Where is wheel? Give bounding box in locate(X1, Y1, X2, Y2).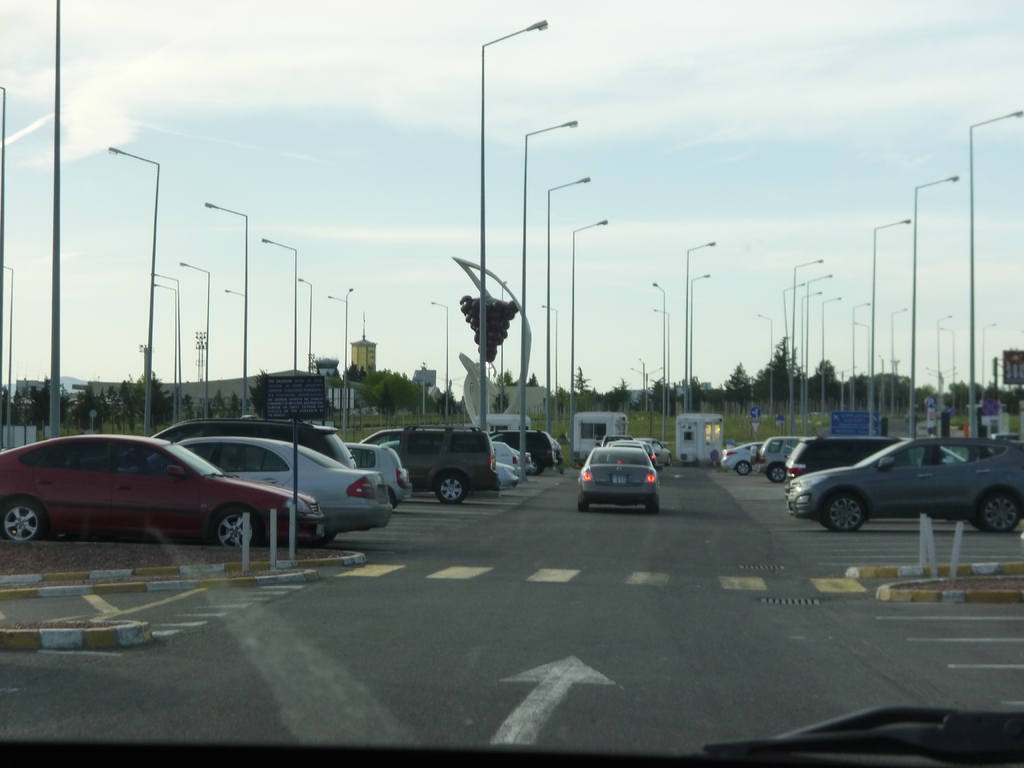
locate(972, 515, 991, 529).
